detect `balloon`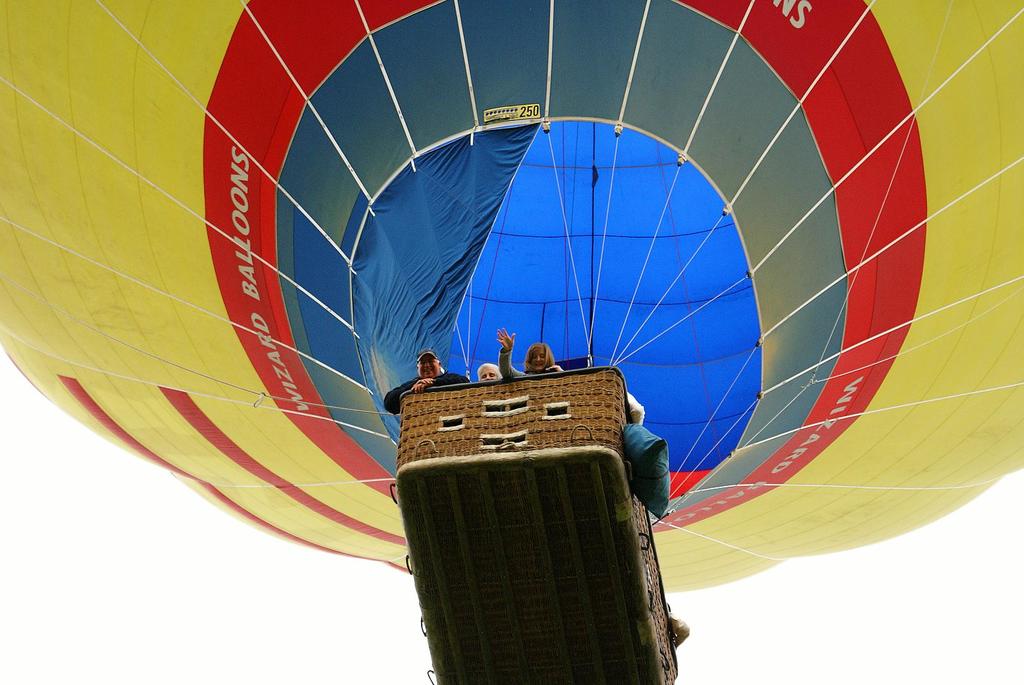
0,0,1023,594
